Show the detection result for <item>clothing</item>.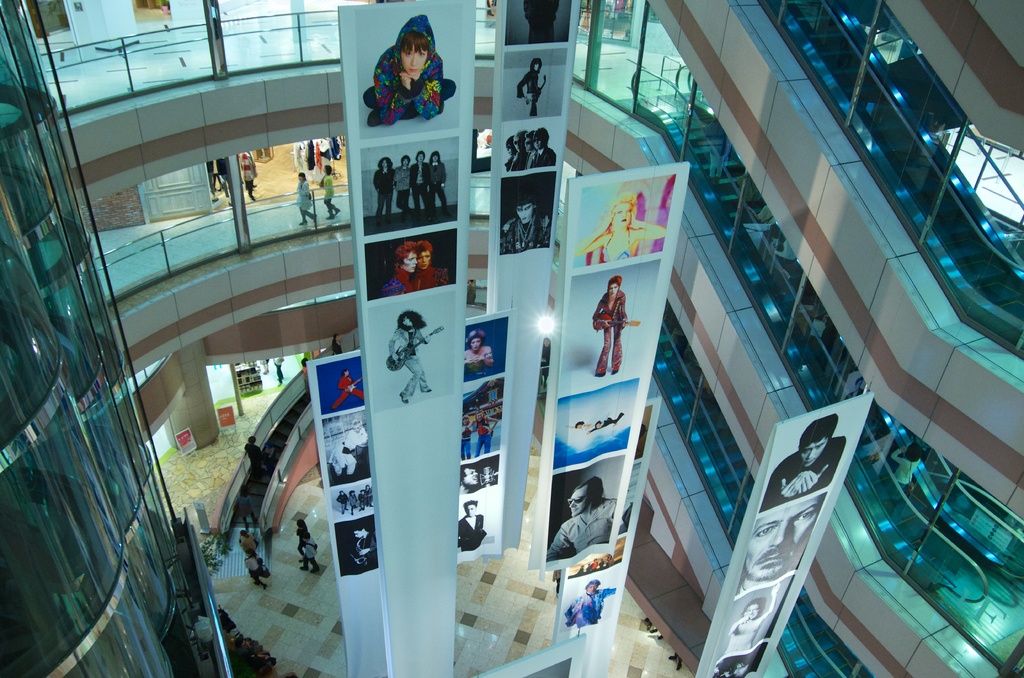
l=547, t=501, r=620, b=559.
